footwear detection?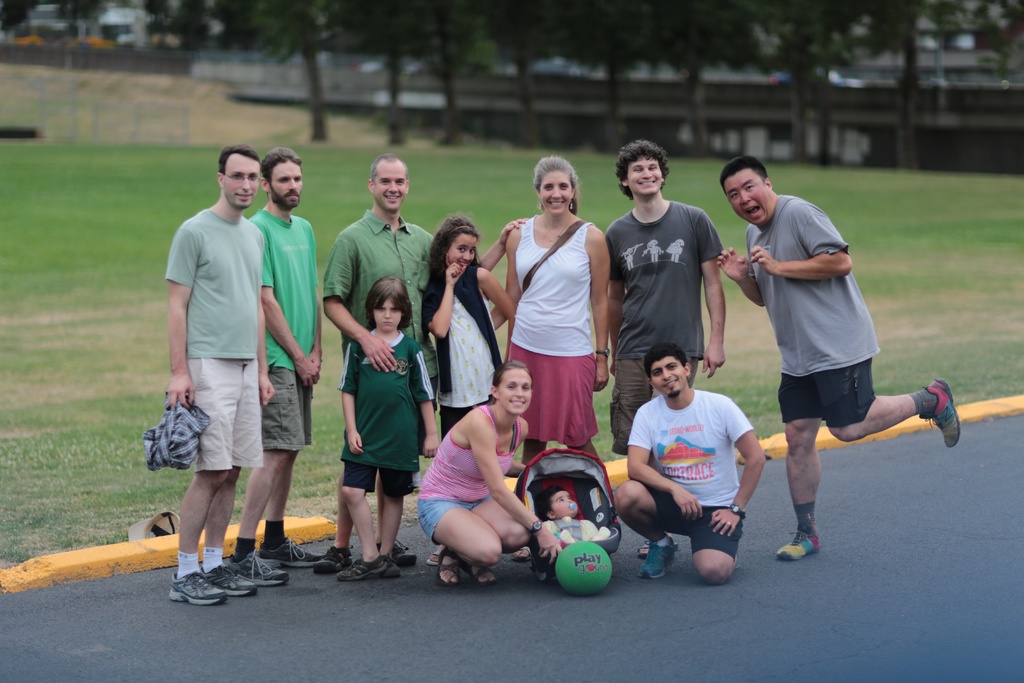
pyautogui.locateOnScreen(467, 557, 500, 591)
